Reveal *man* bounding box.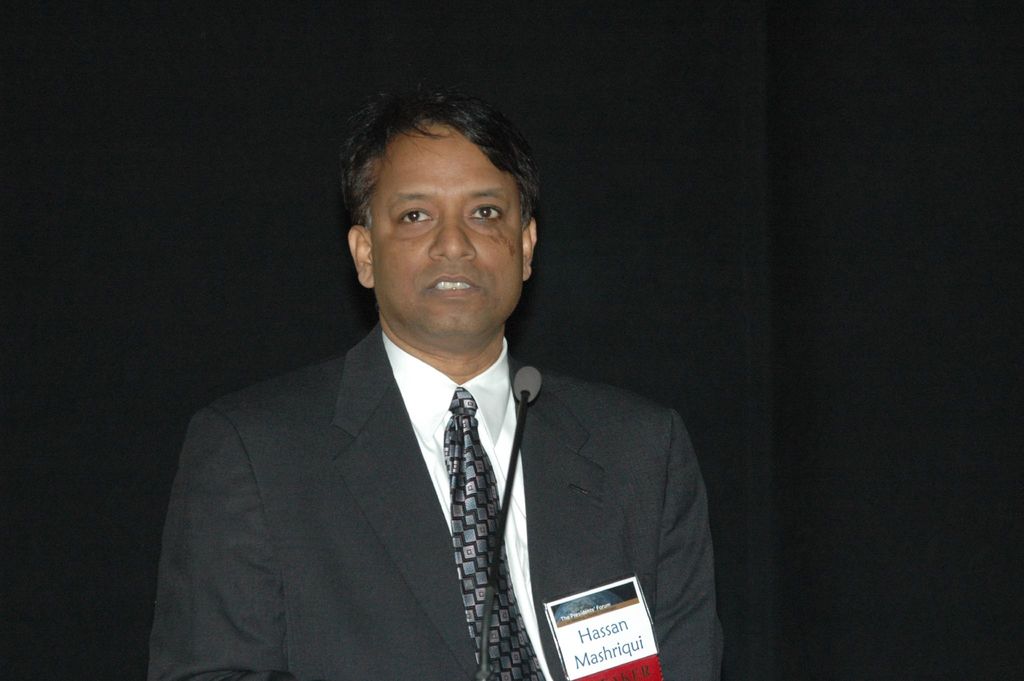
Revealed: {"left": 153, "top": 92, "right": 672, "bottom": 677}.
